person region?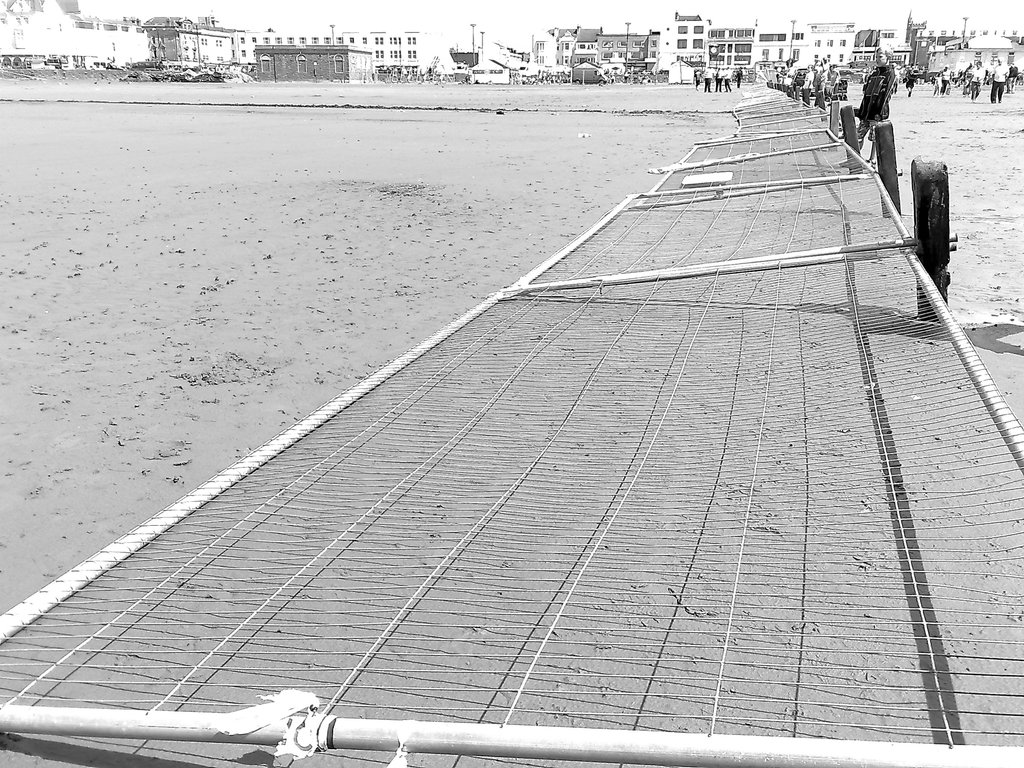
left=968, top=56, right=984, bottom=102
